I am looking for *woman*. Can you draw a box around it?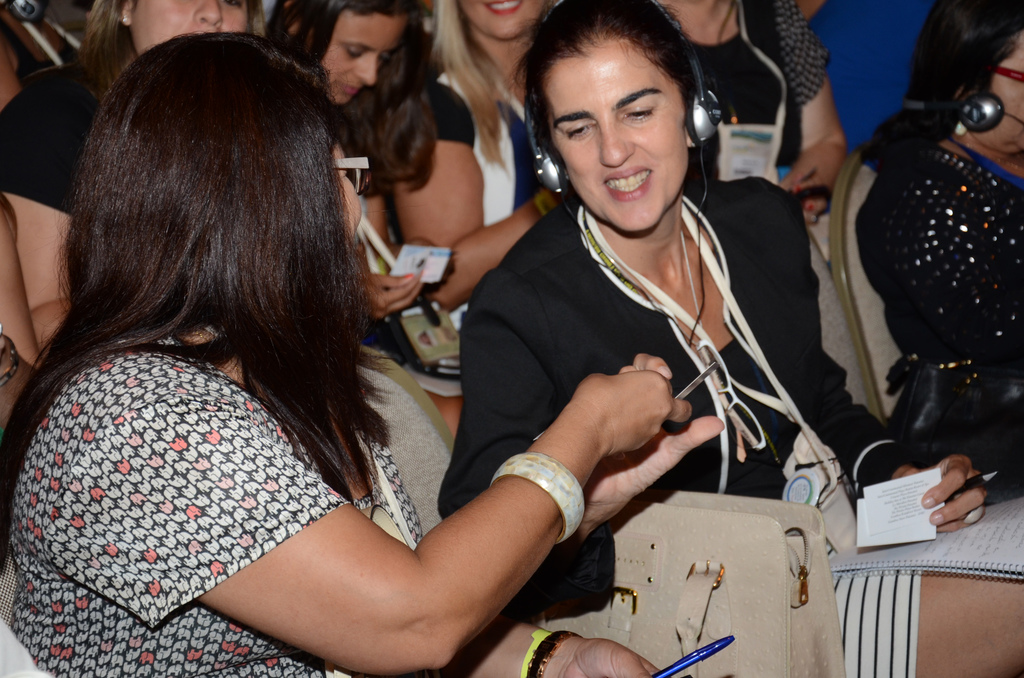
Sure, the bounding box is [12,11,589,677].
